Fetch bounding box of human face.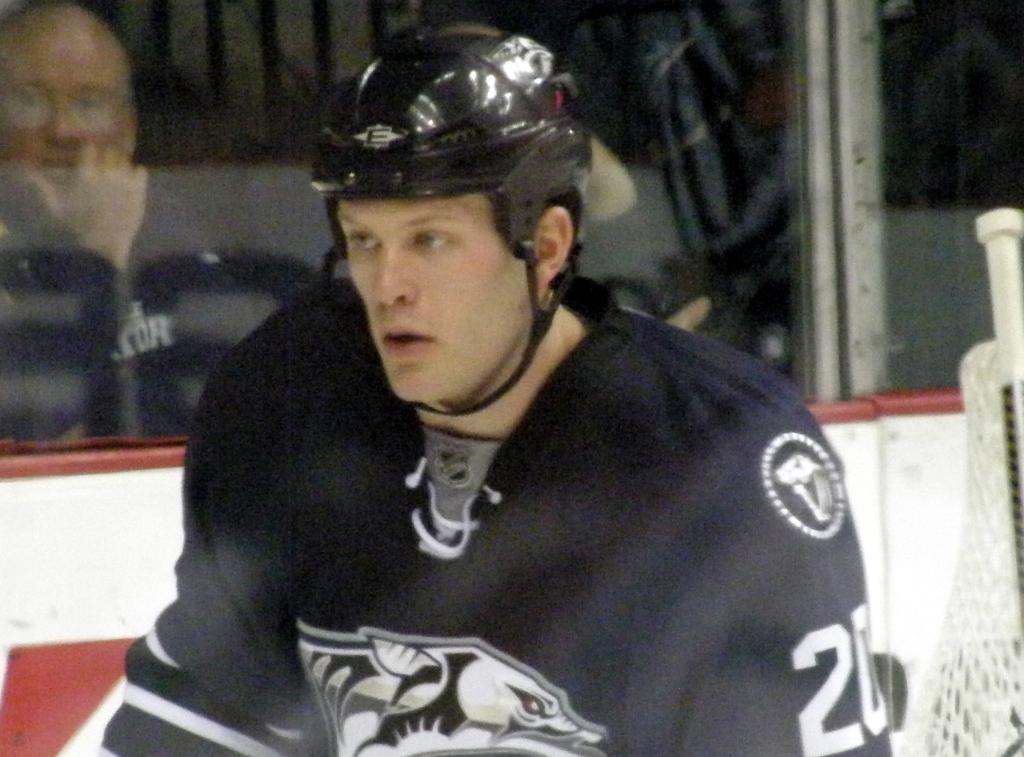
Bbox: region(0, 38, 130, 207).
